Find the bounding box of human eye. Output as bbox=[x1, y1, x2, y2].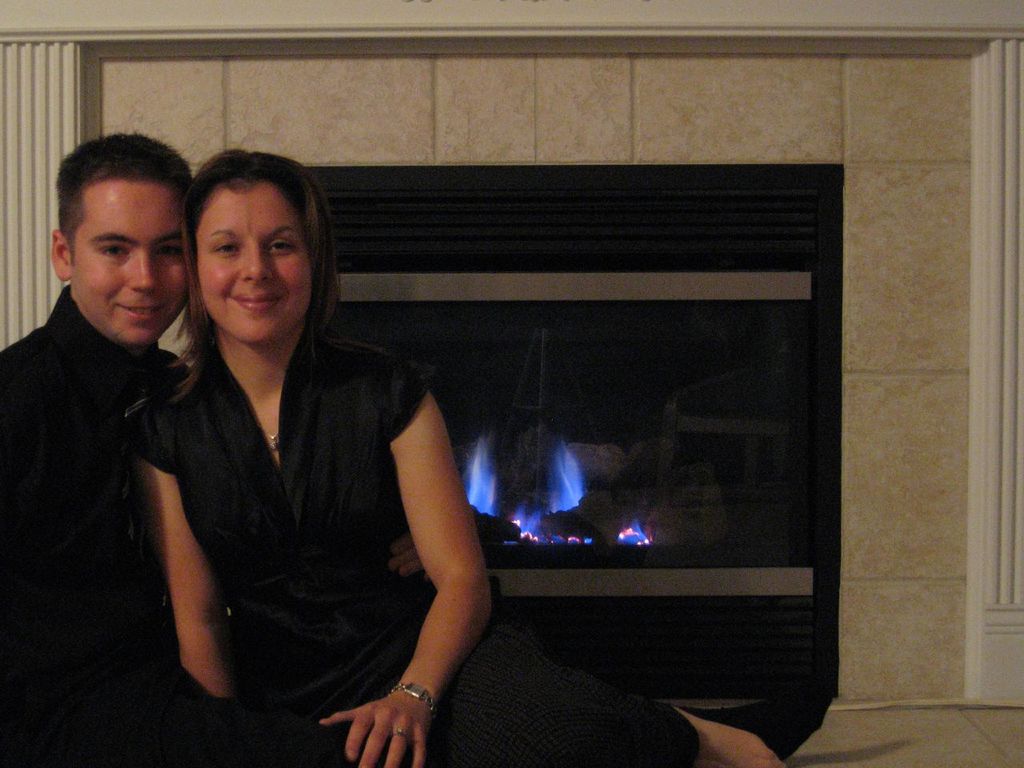
bbox=[208, 238, 242, 260].
